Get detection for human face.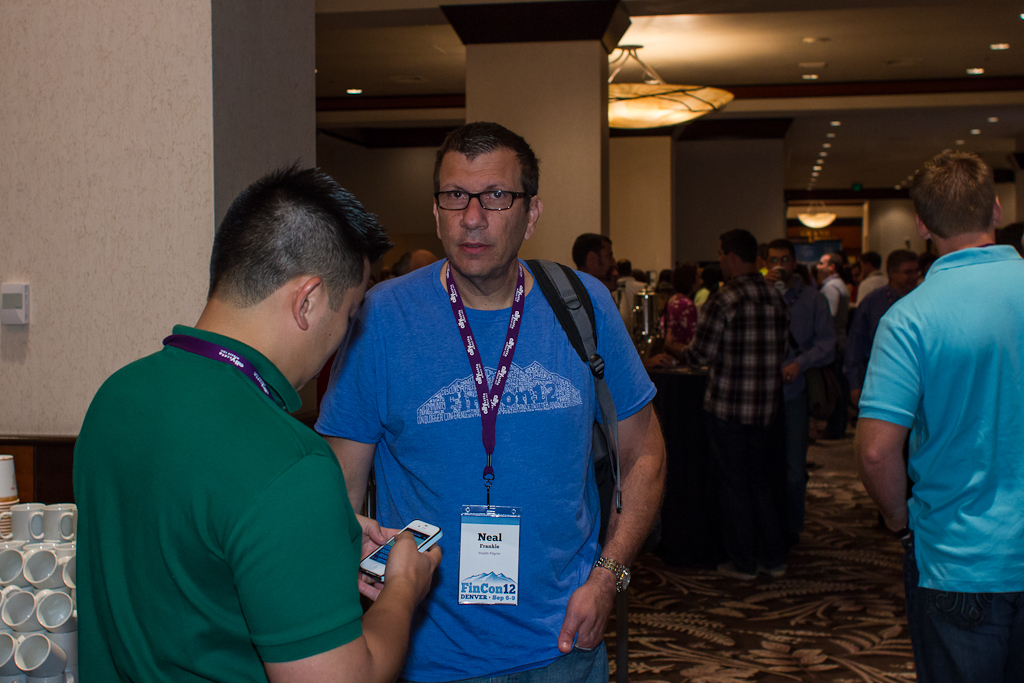
Detection: Rect(435, 141, 524, 272).
